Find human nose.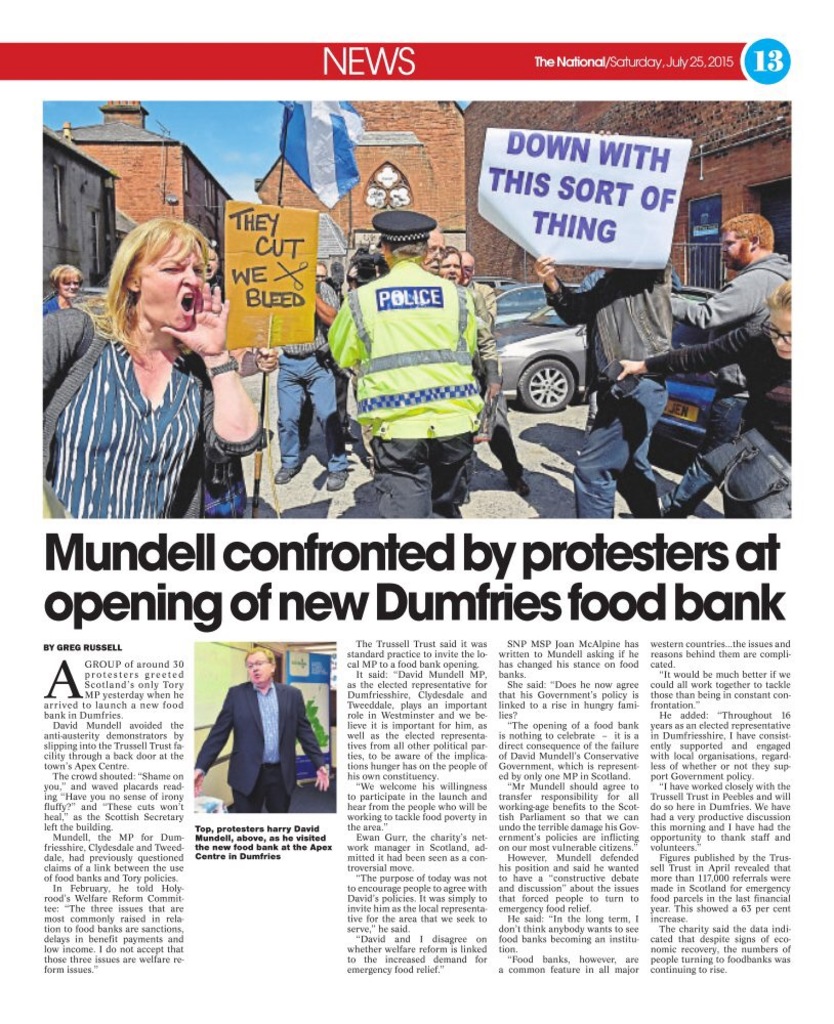
775,335,784,347.
